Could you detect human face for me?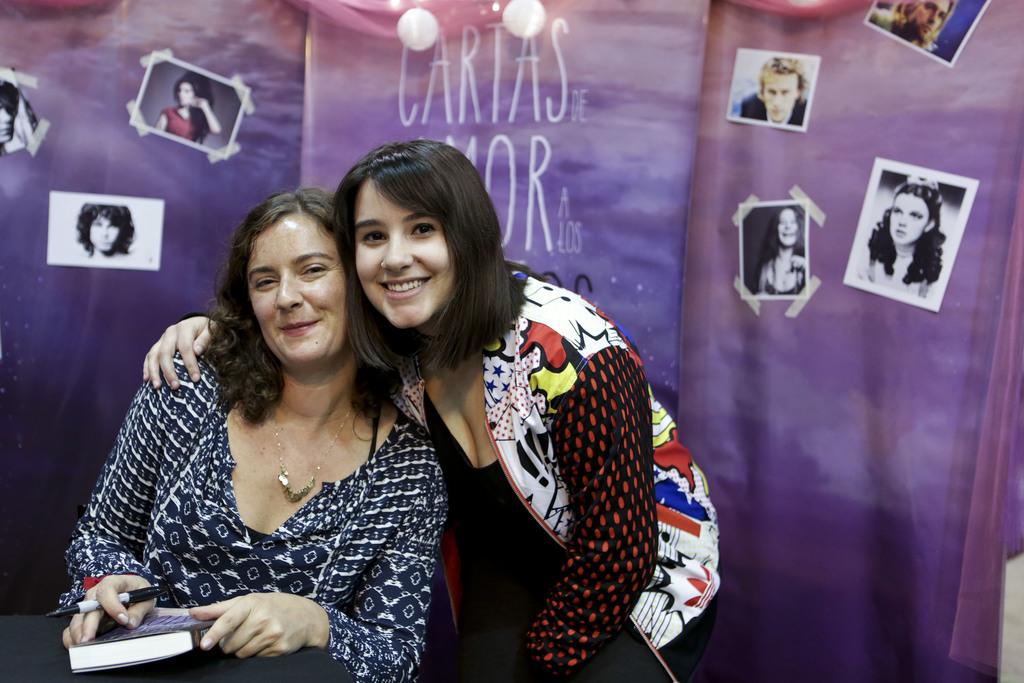
Detection result: <box>779,208,800,249</box>.
